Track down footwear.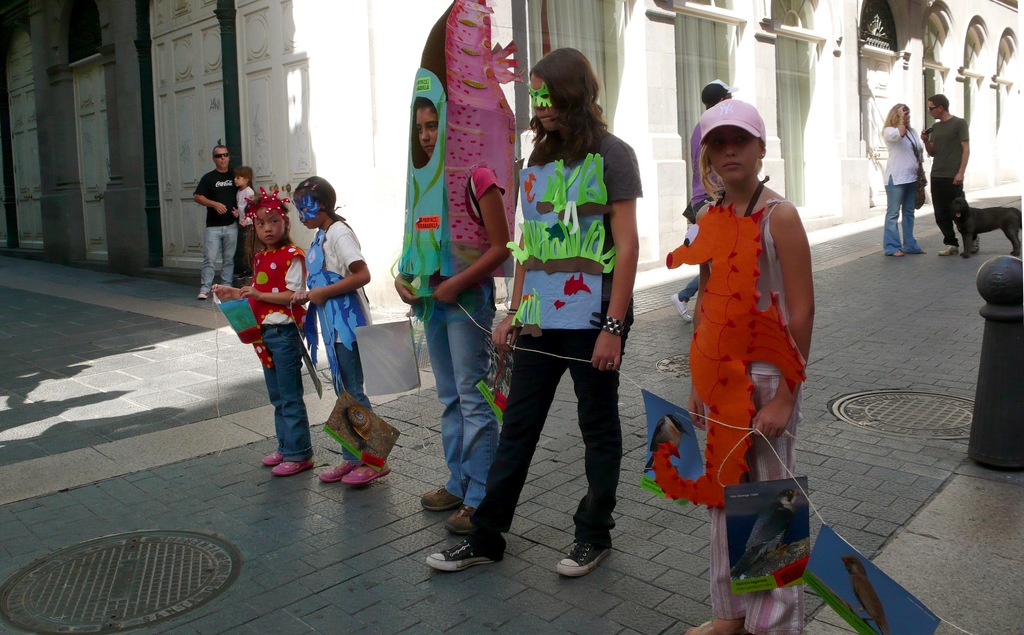
Tracked to <box>261,449,283,468</box>.
